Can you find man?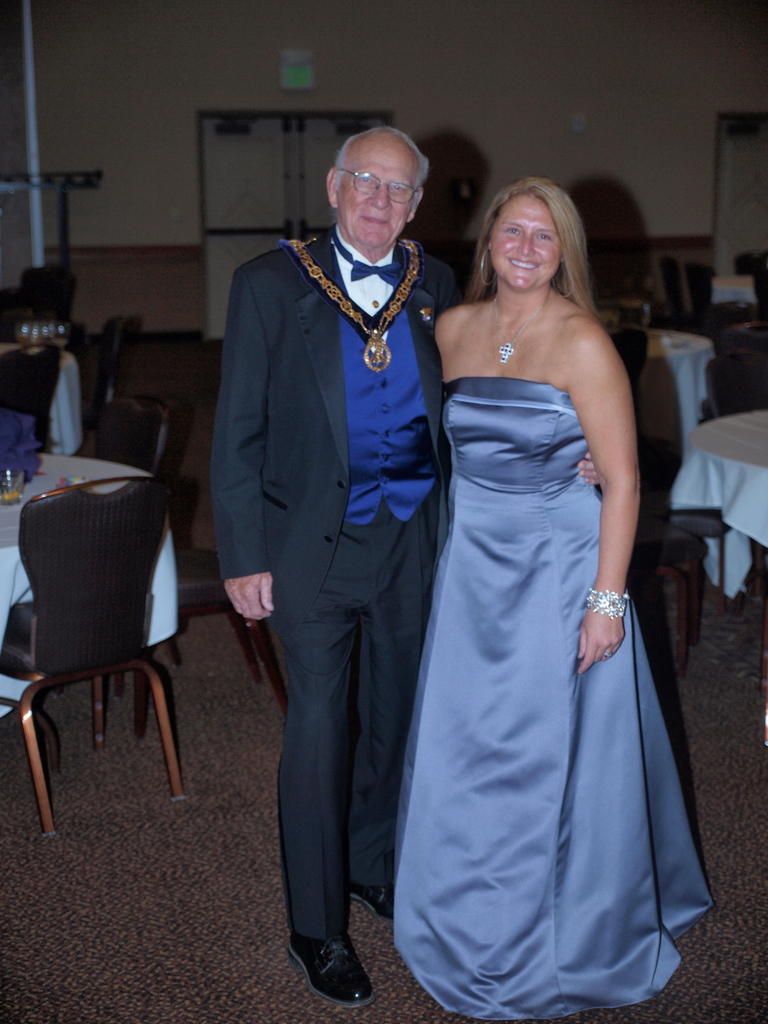
Yes, bounding box: x1=209, y1=129, x2=453, y2=1016.
